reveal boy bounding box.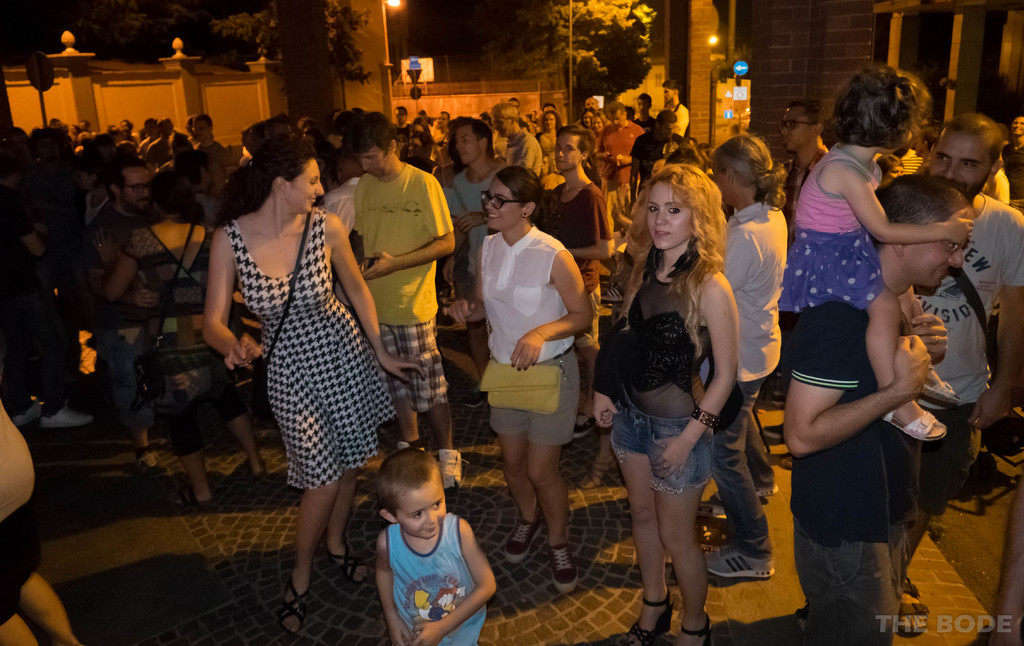
Revealed: locate(189, 113, 240, 200).
